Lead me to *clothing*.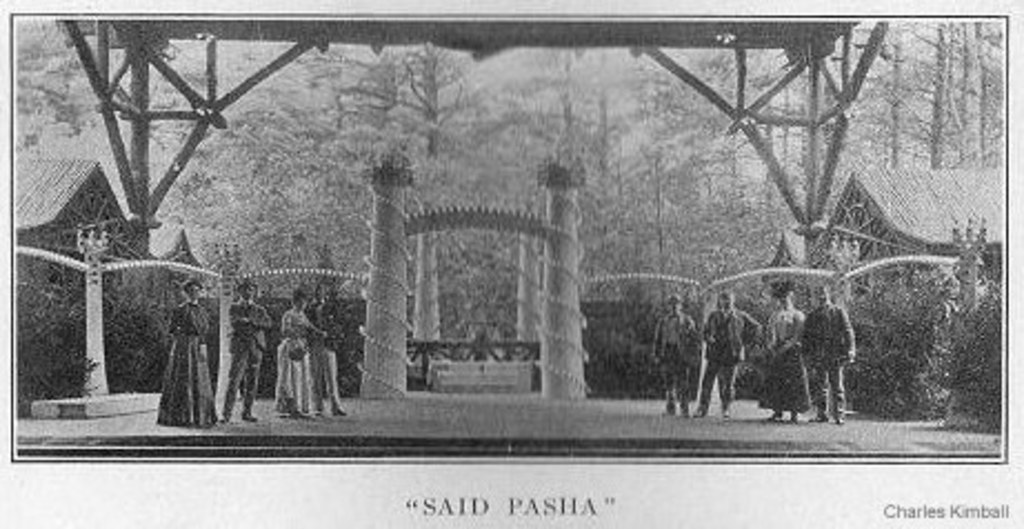
Lead to x1=809, y1=305, x2=860, y2=418.
